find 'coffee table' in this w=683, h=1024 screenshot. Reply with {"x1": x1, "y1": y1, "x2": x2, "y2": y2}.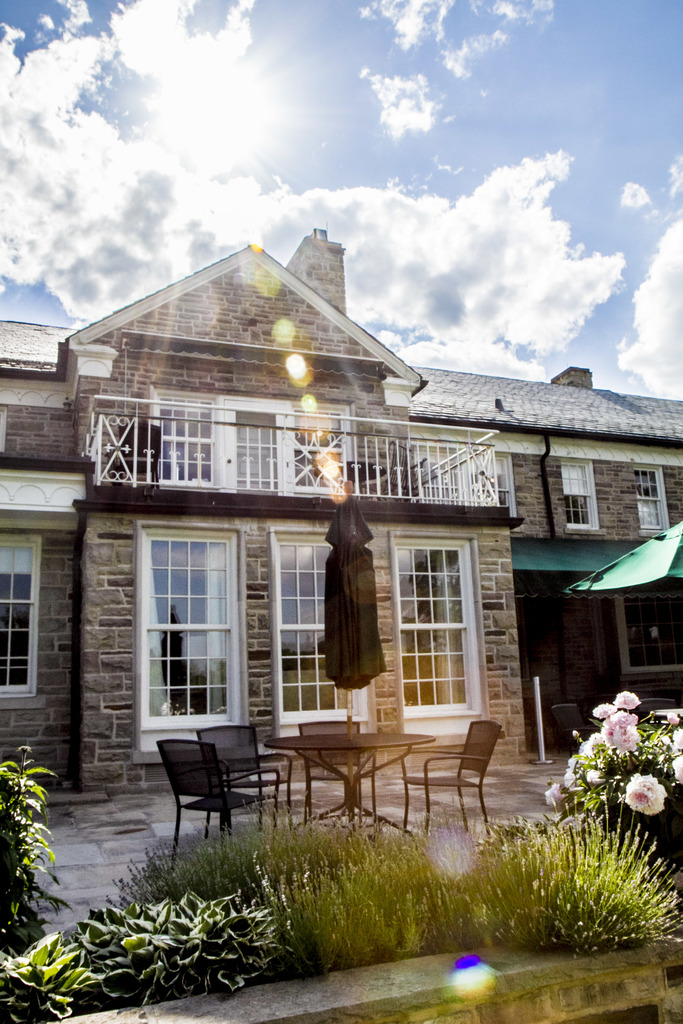
{"x1": 267, "y1": 735, "x2": 434, "y2": 836}.
